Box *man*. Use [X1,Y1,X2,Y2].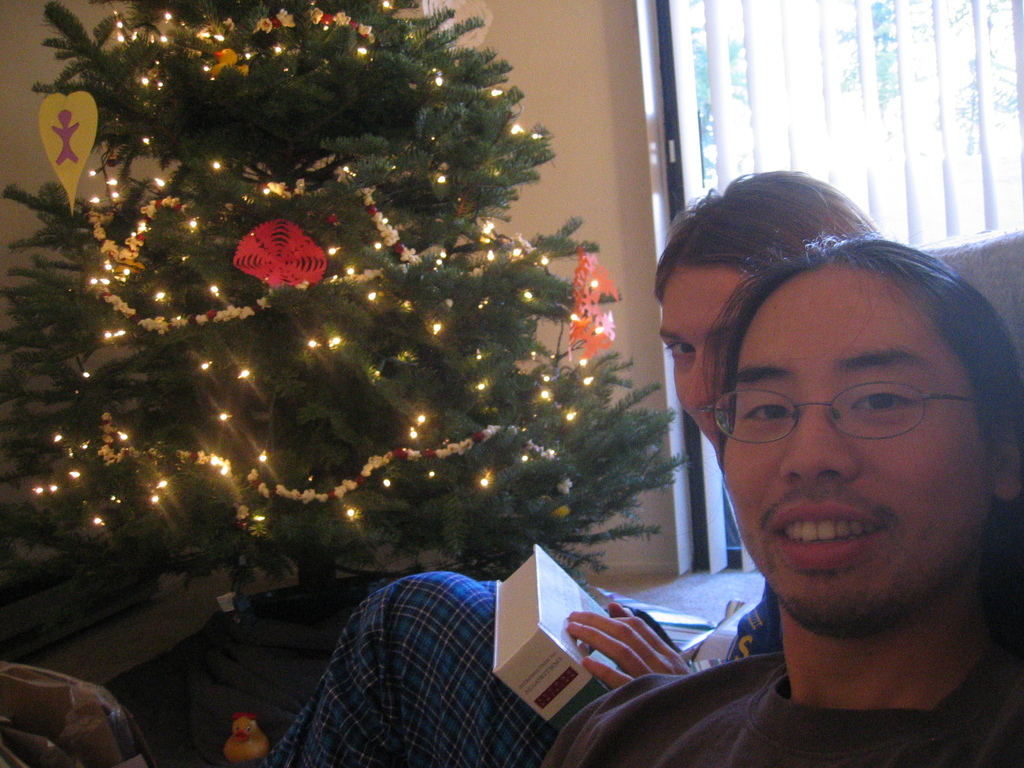
[460,138,1000,757].
